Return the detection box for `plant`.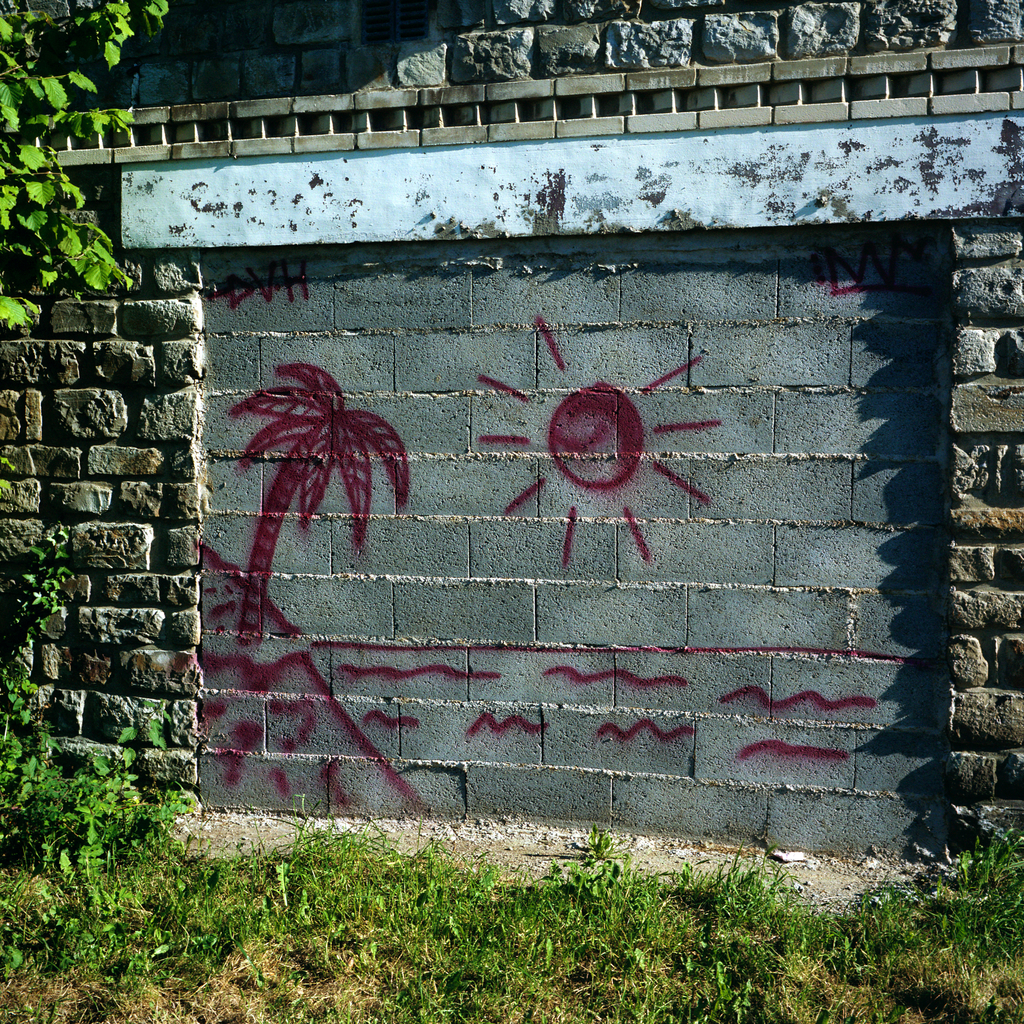
<bbox>9, 857, 90, 980</bbox>.
